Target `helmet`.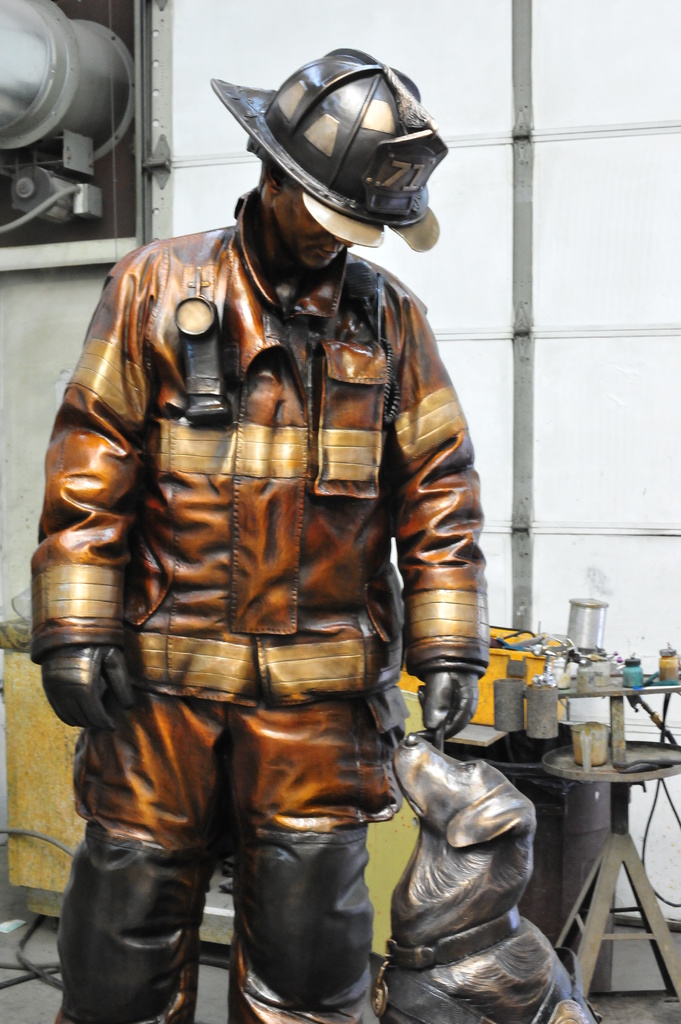
Target region: <box>210,49,440,264</box>.
